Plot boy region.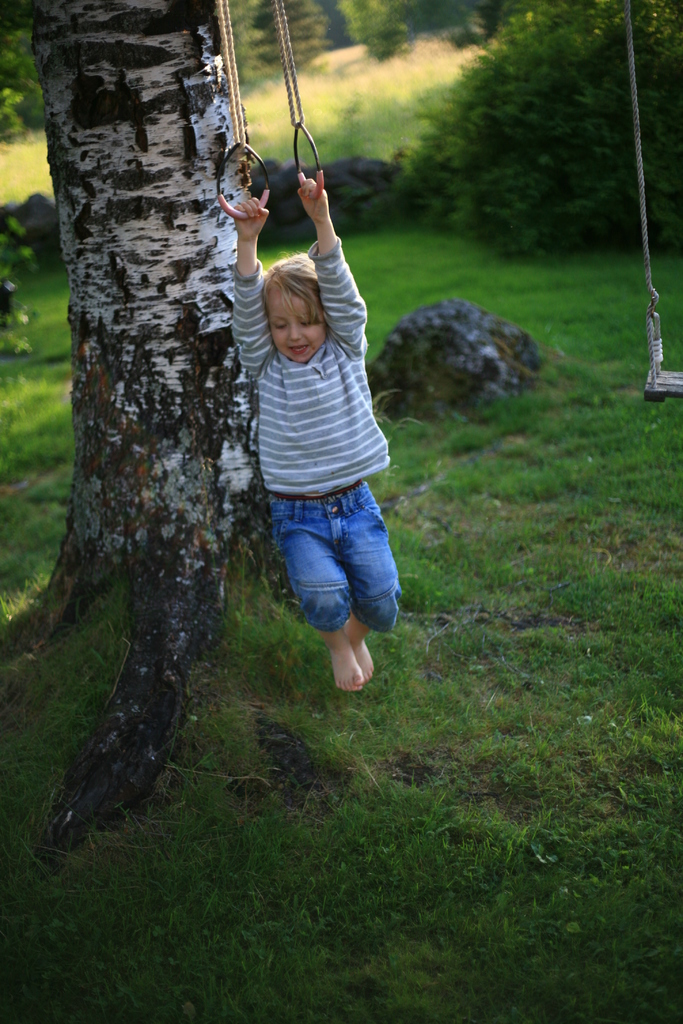
Plotted at <bbox>208, 185, 410, 717</bbox>.
